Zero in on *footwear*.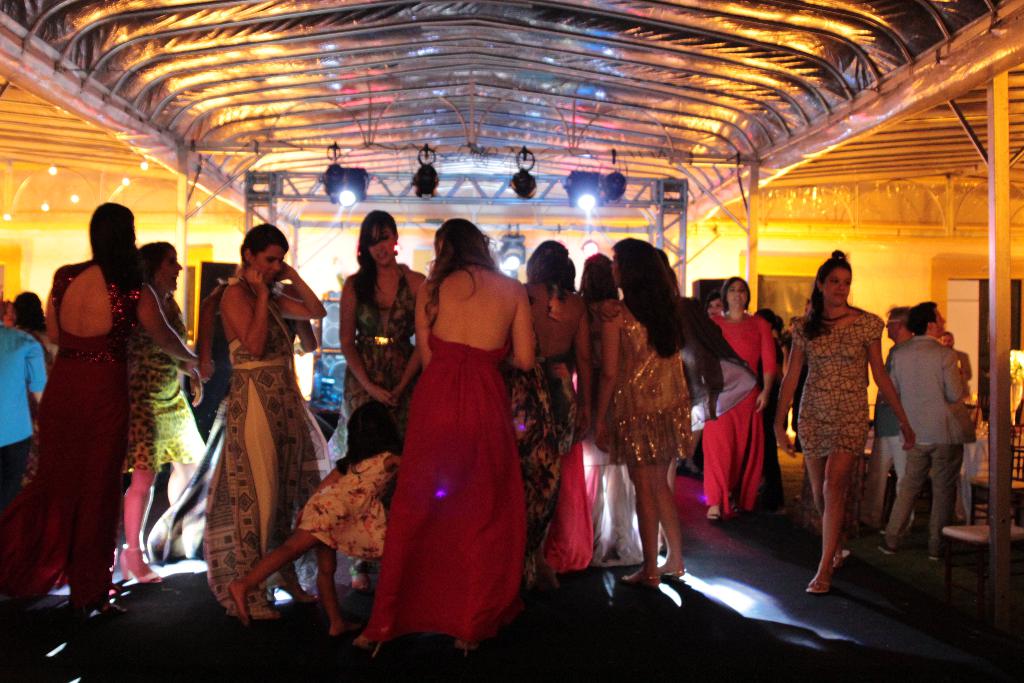
Zeroed in: bbox(452, 635, 488, 671).
